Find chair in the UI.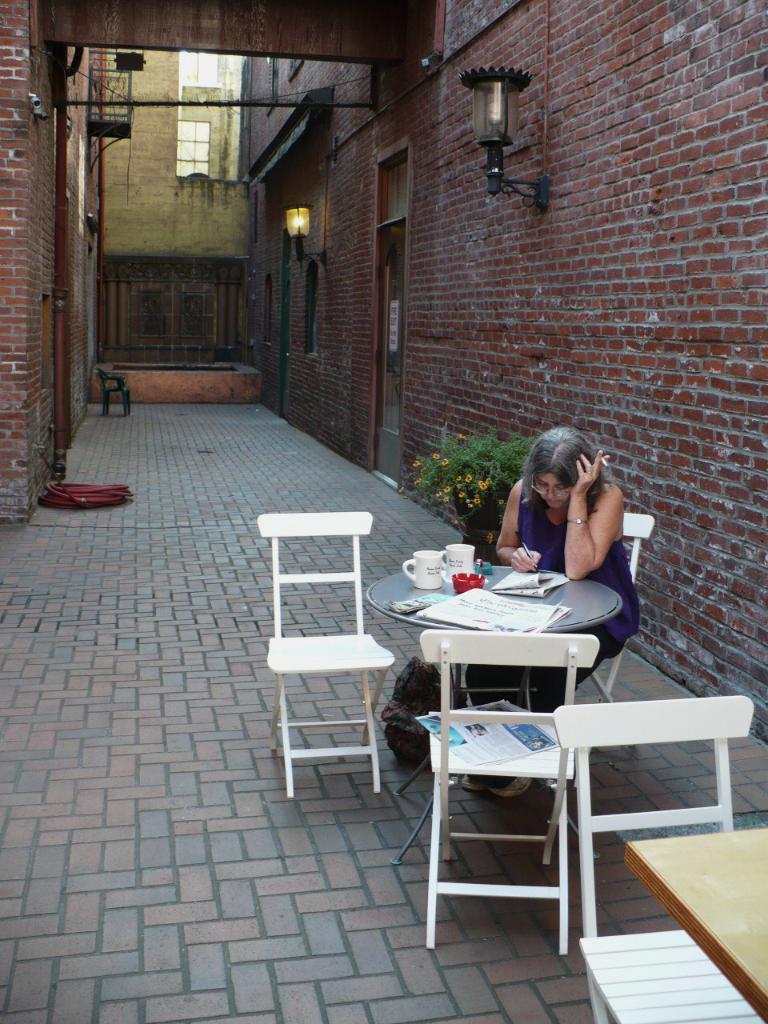
UI element at box(550, 695, 762, 1023).
